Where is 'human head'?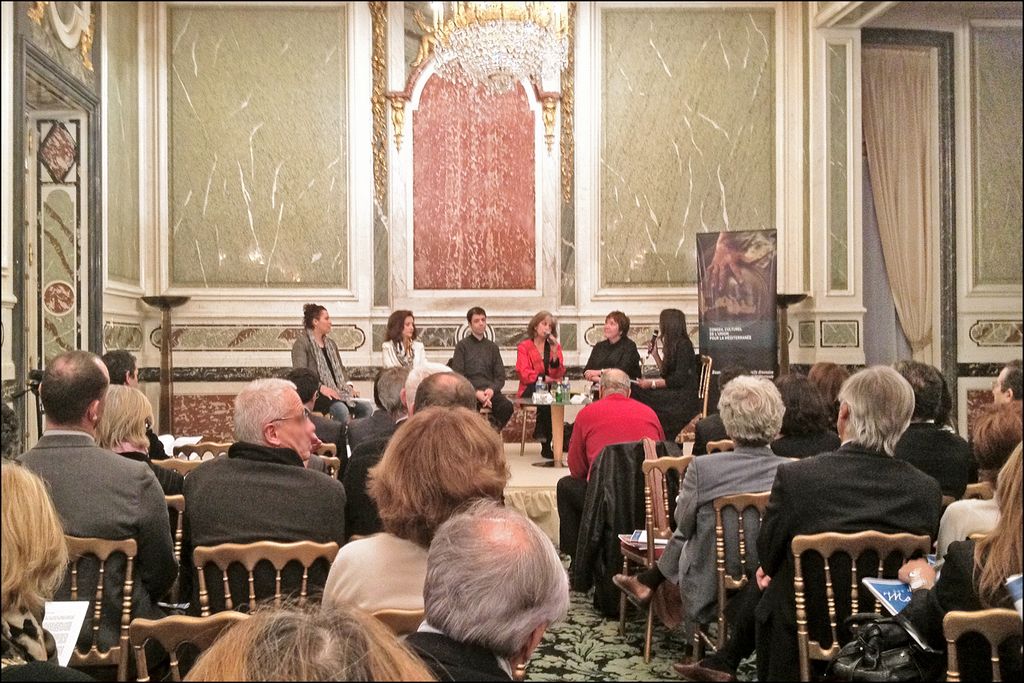
bbox=(779, 369, 835, 432).
